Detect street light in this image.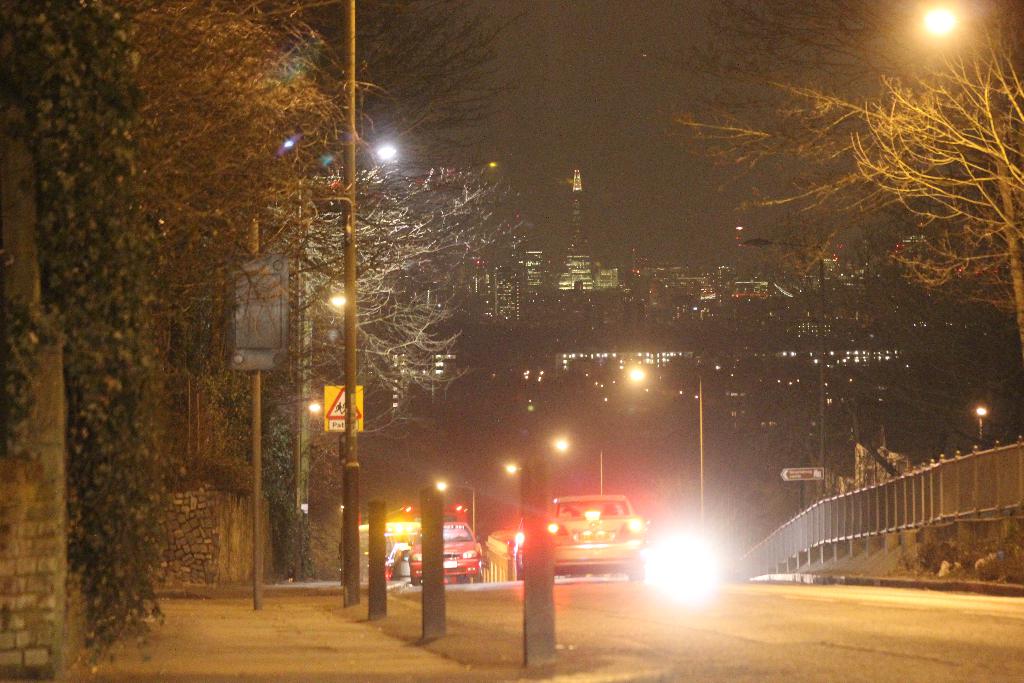
Detection: (x1=433, y1=478, x2=478, y2=536).
